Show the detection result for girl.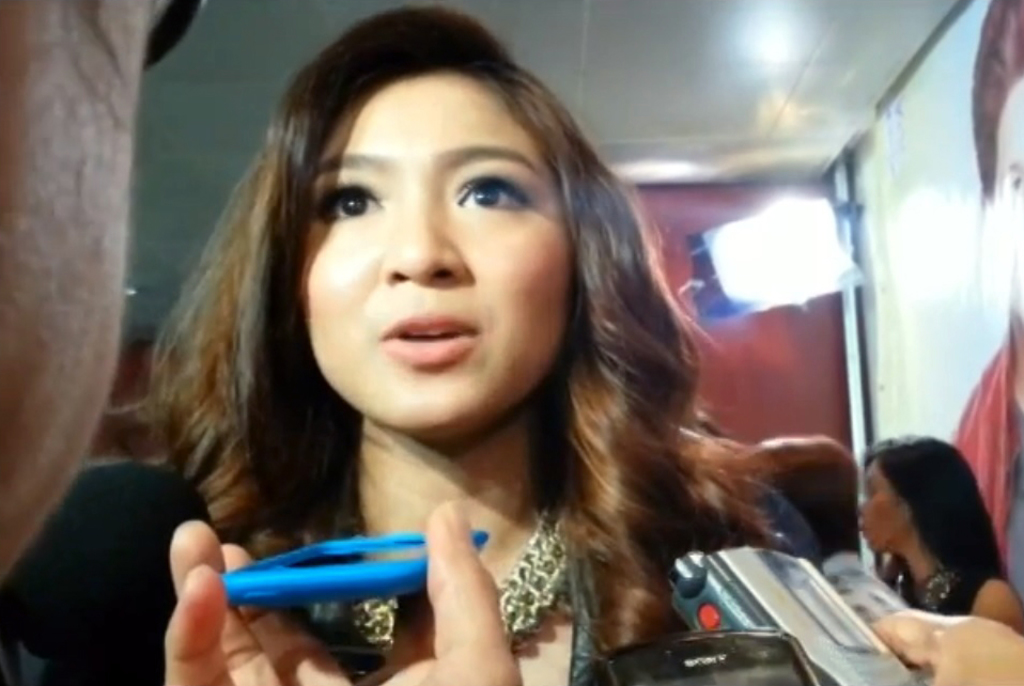
99/0/825/685.
